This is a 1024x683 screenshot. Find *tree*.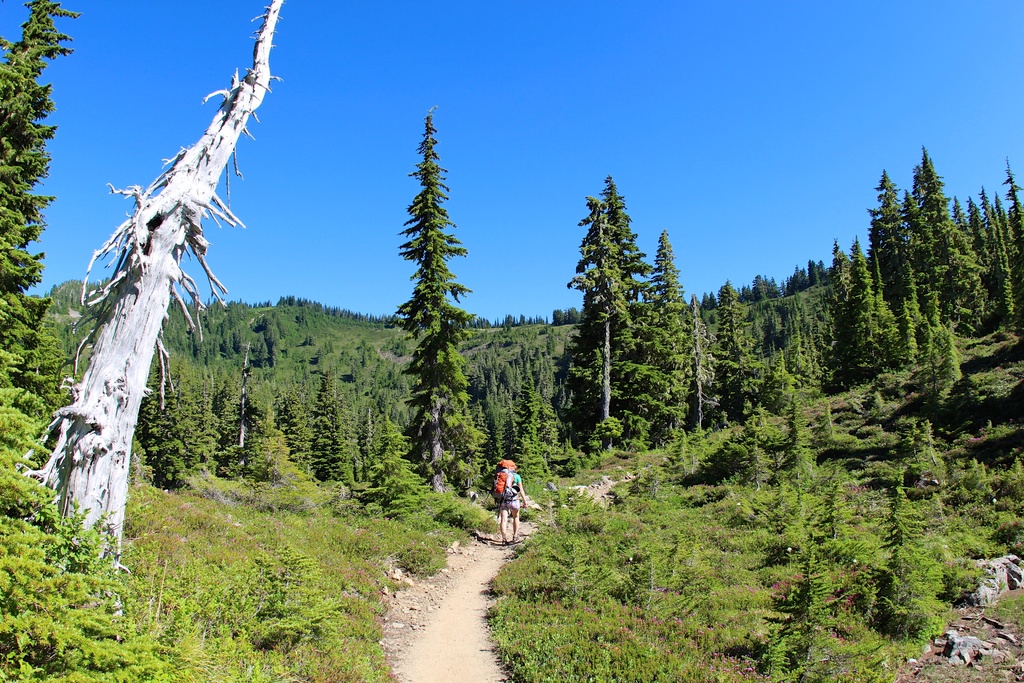
Bounding box: BBox(740, 415, 772, 497).
